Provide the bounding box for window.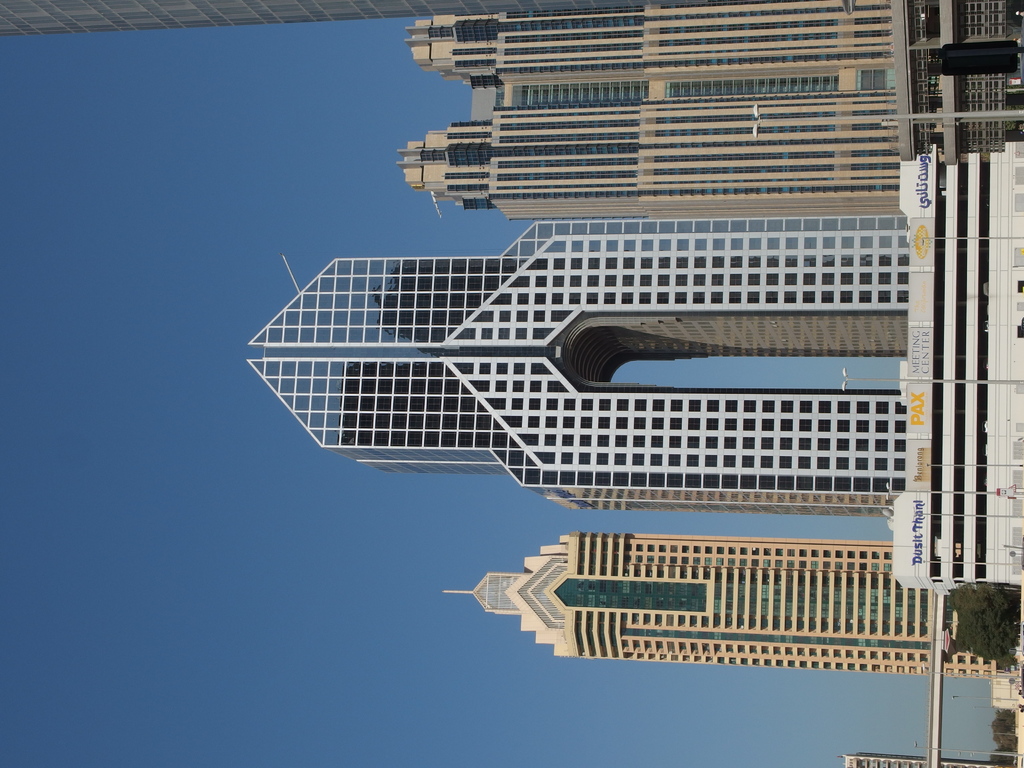
bbox=(675, 293, 686, 304).
